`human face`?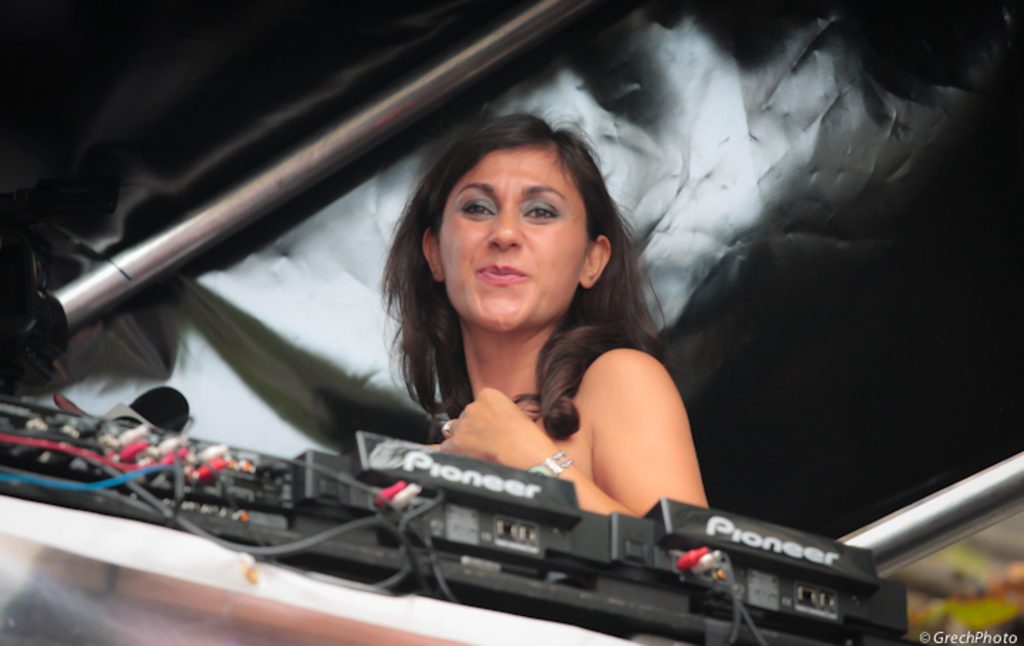
box=[437, 145, 596, 336]
